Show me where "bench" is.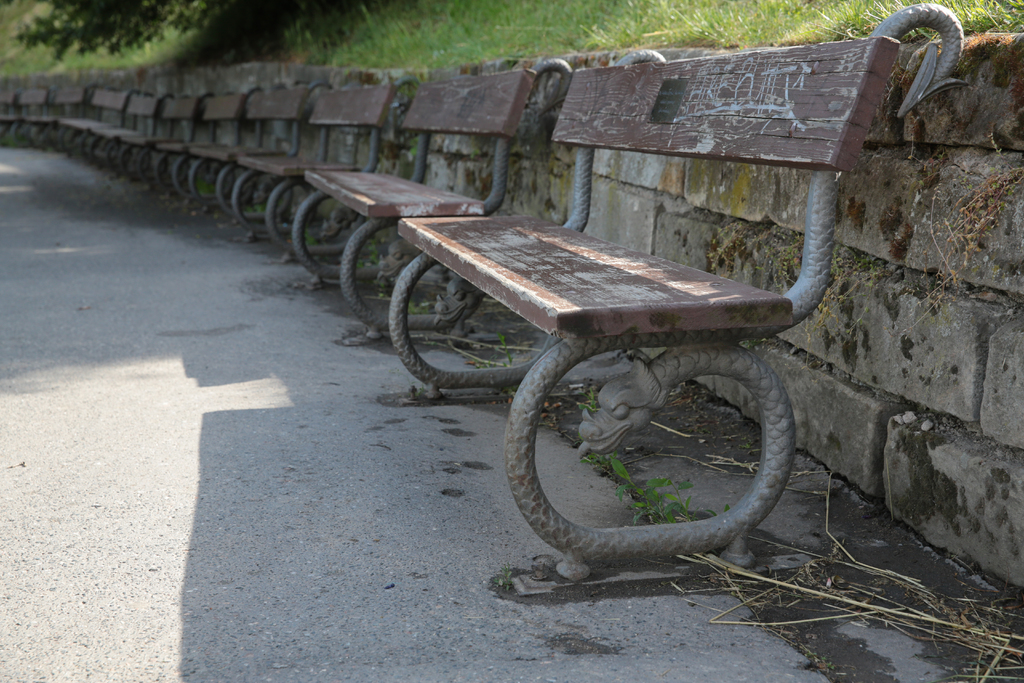
"bench" is at region(289, 60, 565, 333).
